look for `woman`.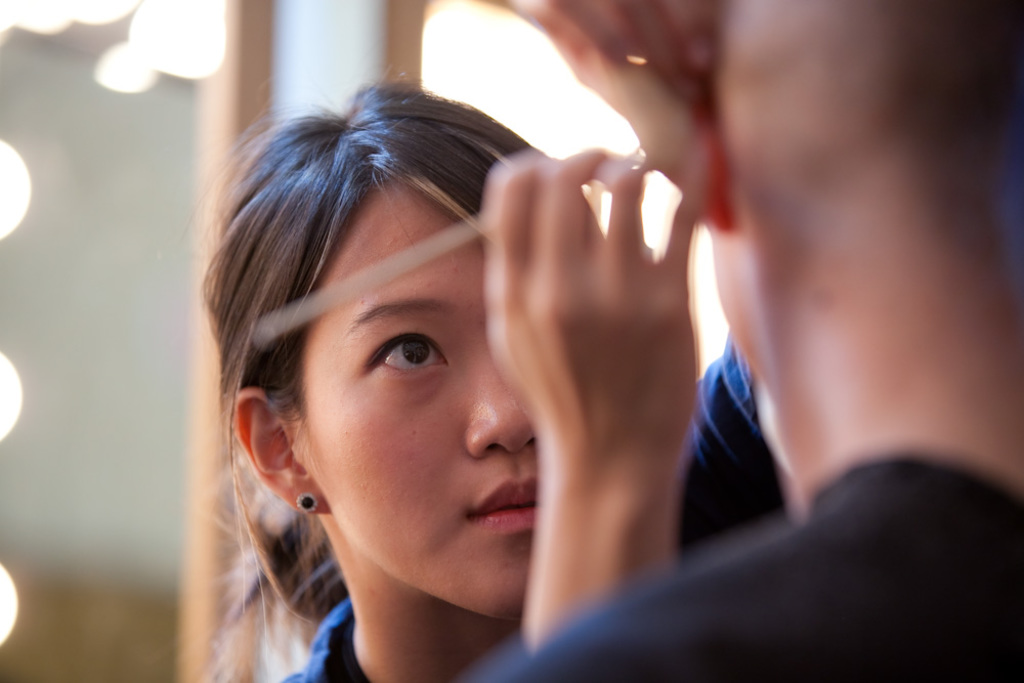
Found: box=[193, 85, 786, 682].
